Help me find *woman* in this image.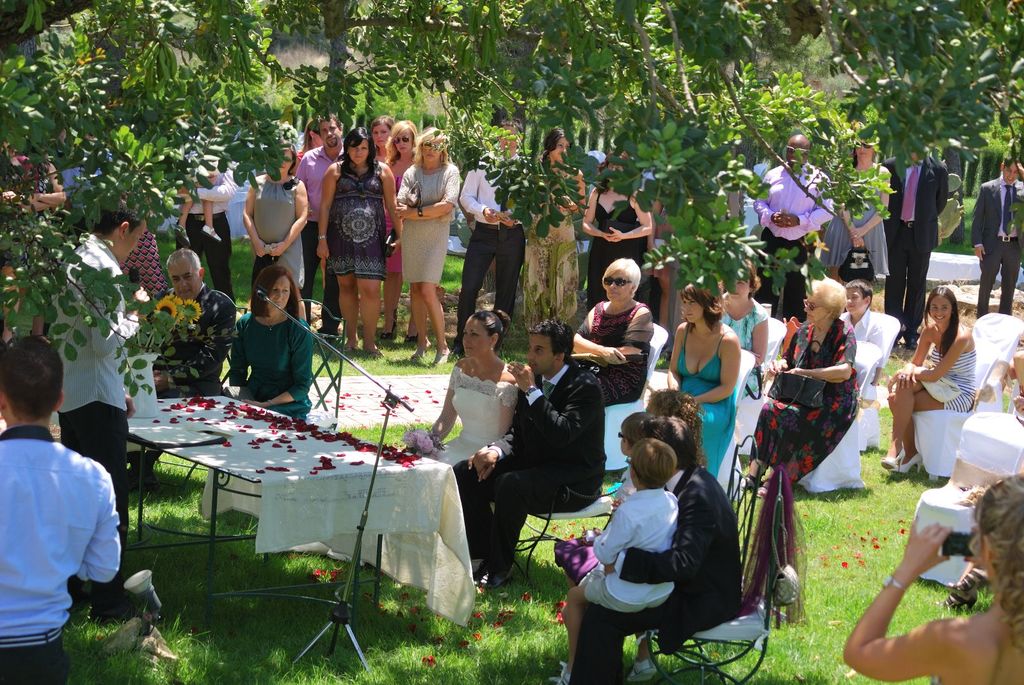
Found it: Rect(314, 125, 398, 349).
